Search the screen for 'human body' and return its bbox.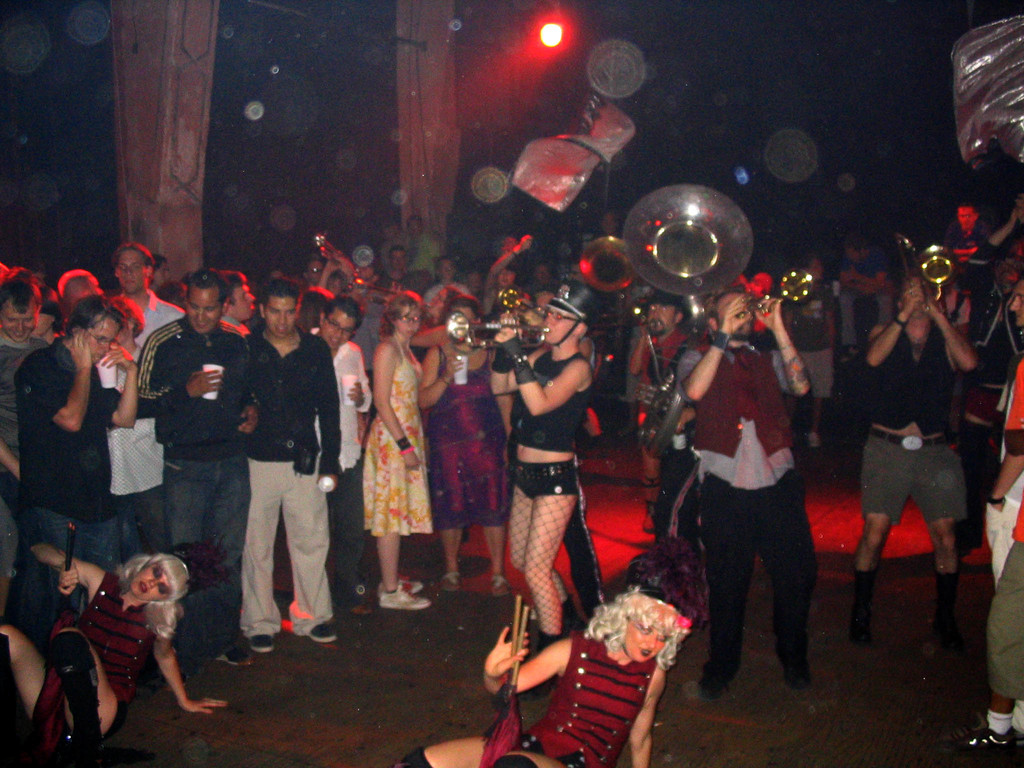
Found: crop(140, 271, 249, 659).
